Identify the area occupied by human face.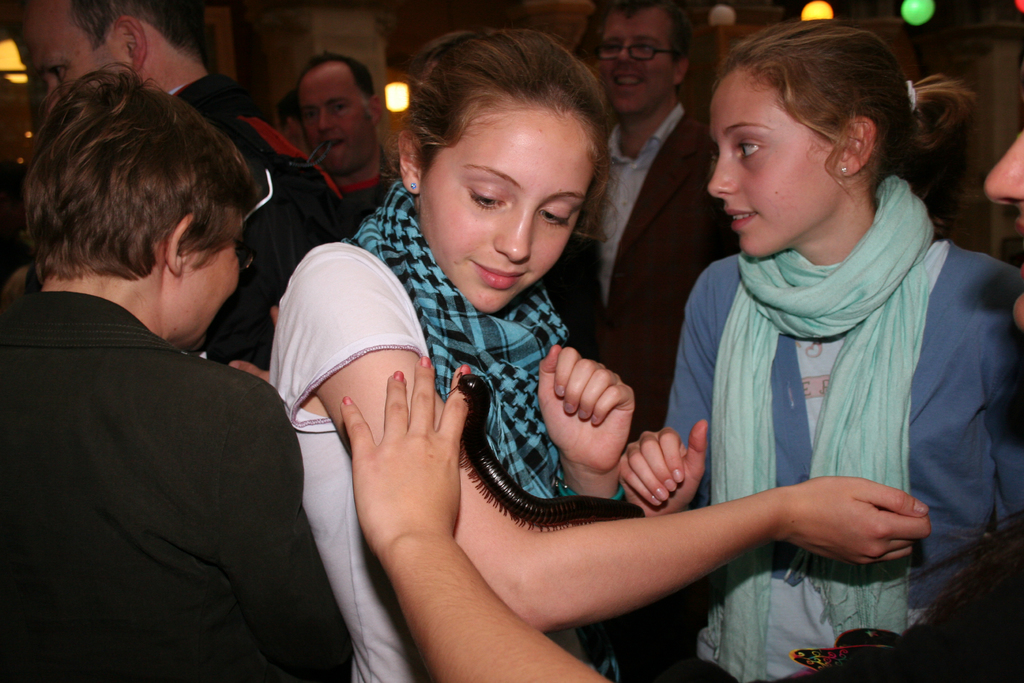
Area: [418, 111, 588, 314].
